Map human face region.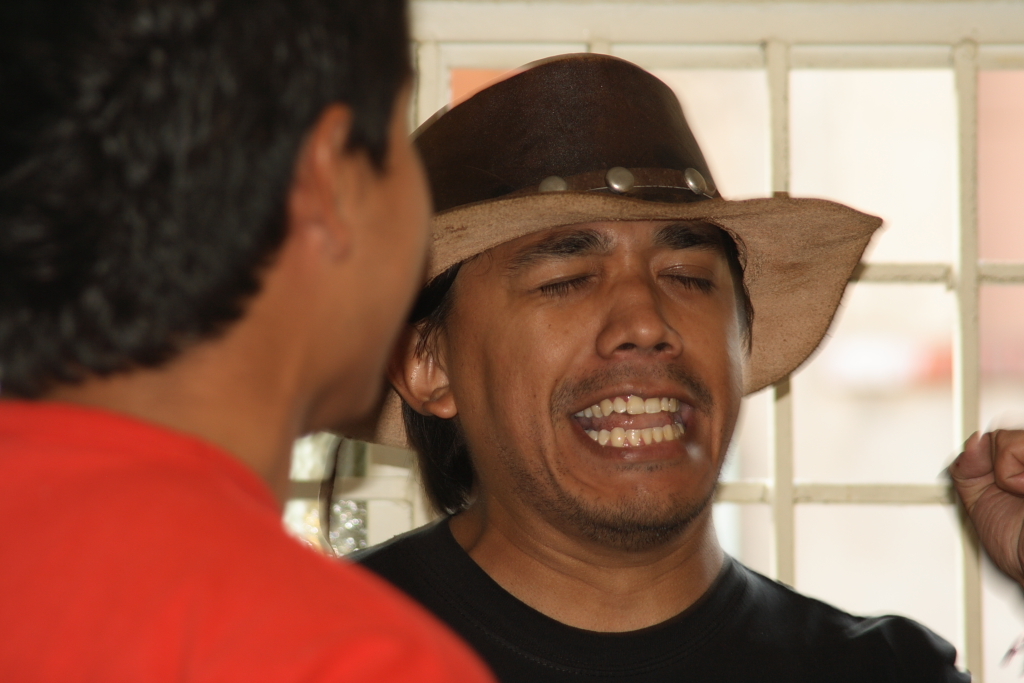
Mapped to left=360, top=77, right=430, bottom=416.
